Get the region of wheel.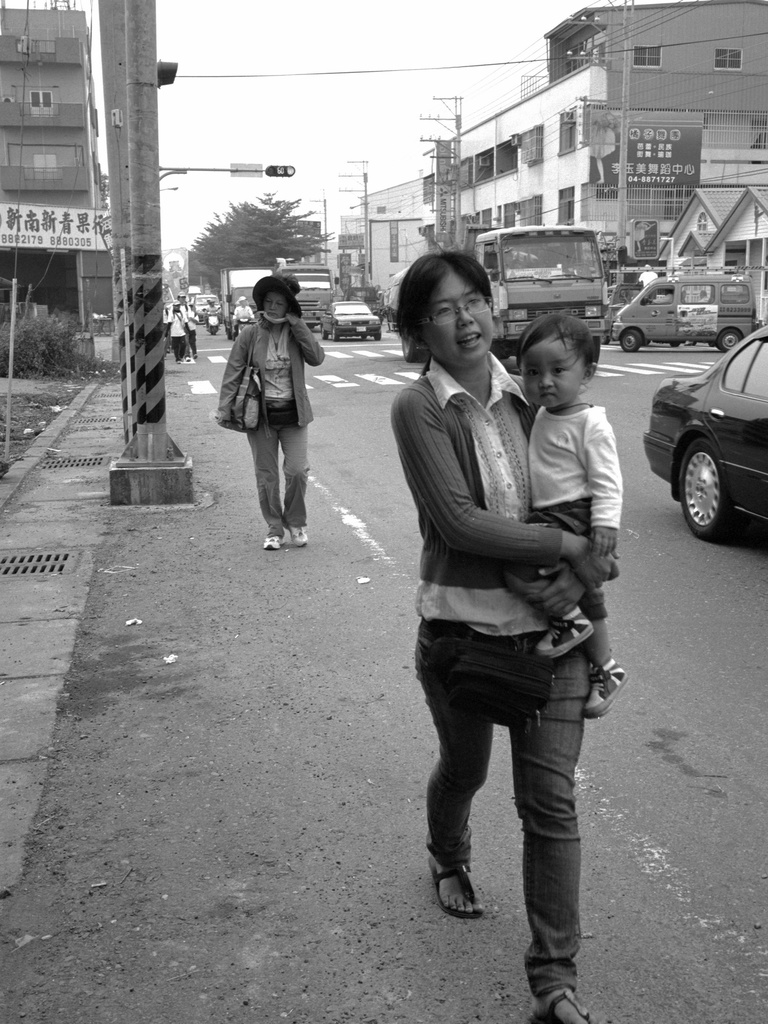
x1=674 y1=442 x2=737 y2=538.
